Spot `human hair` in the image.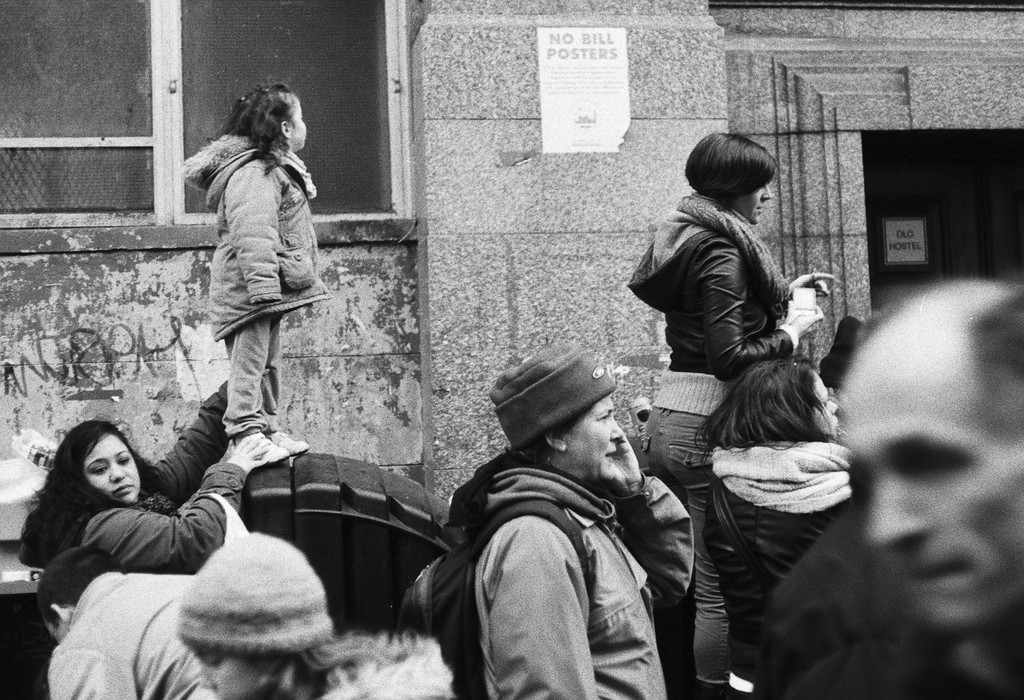
`human hair` found at detection(237, 631, 391, 699).
